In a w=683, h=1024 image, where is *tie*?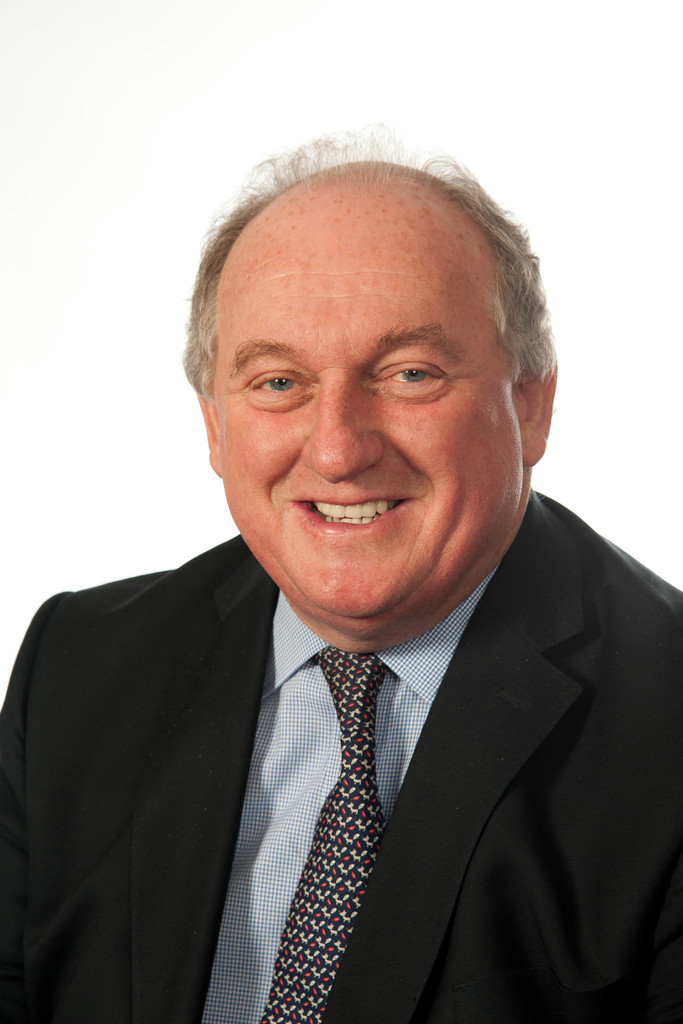
{"left": 264, "top": 655, "right": 386, "bottom": 1023}.
